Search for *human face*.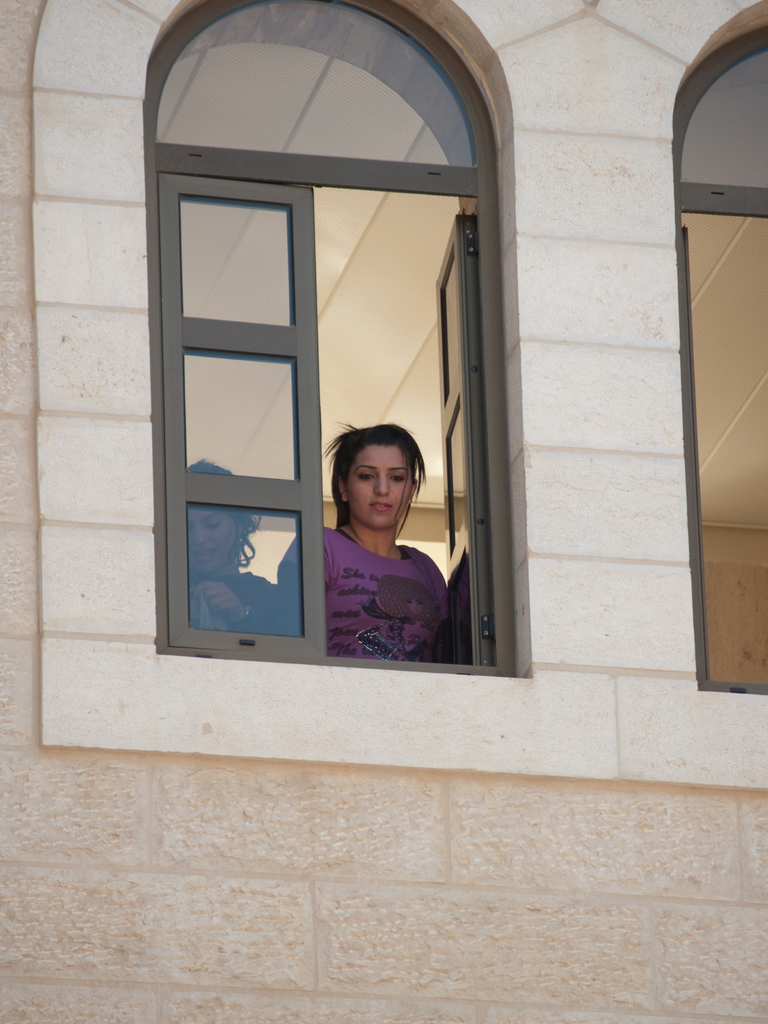
Found at x1=338 y1=438 x2=417 y2=525.
